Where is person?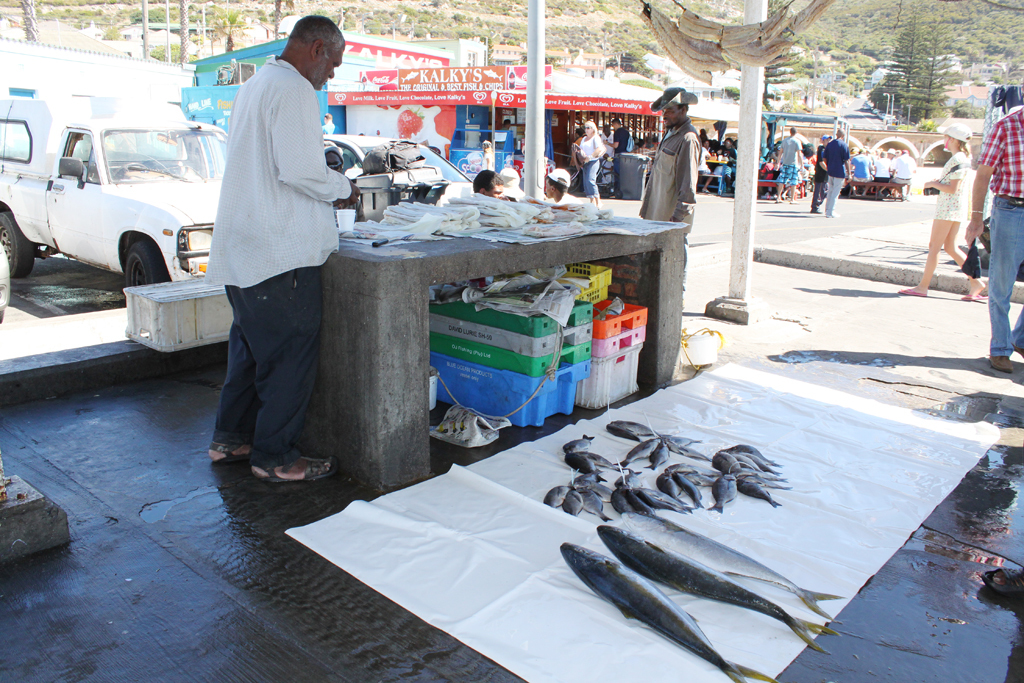
box=[544, 167, 579, 202].
